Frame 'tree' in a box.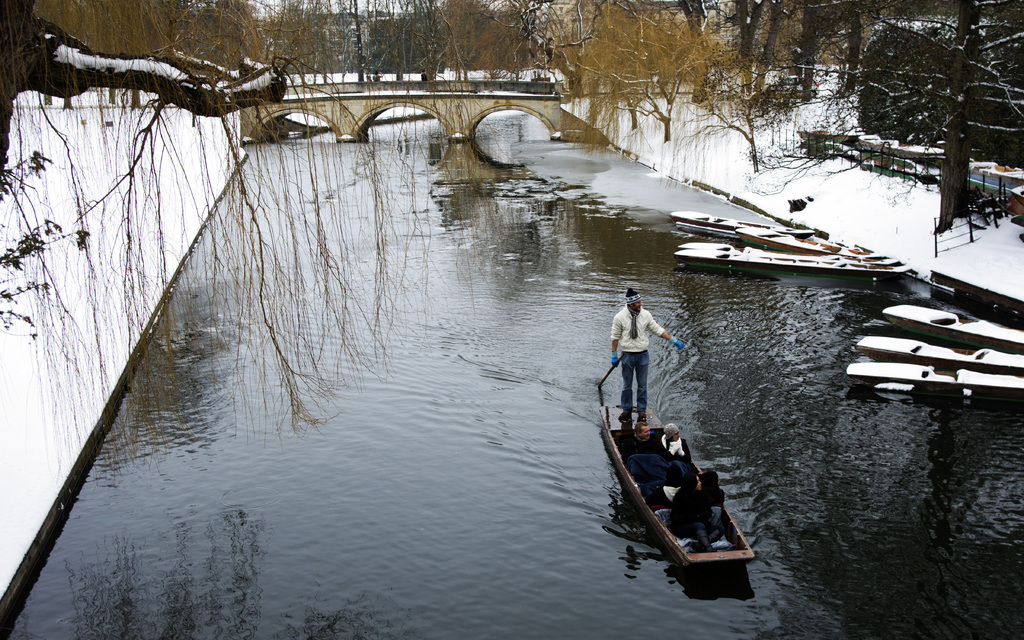
321, 0, 438, 95.
